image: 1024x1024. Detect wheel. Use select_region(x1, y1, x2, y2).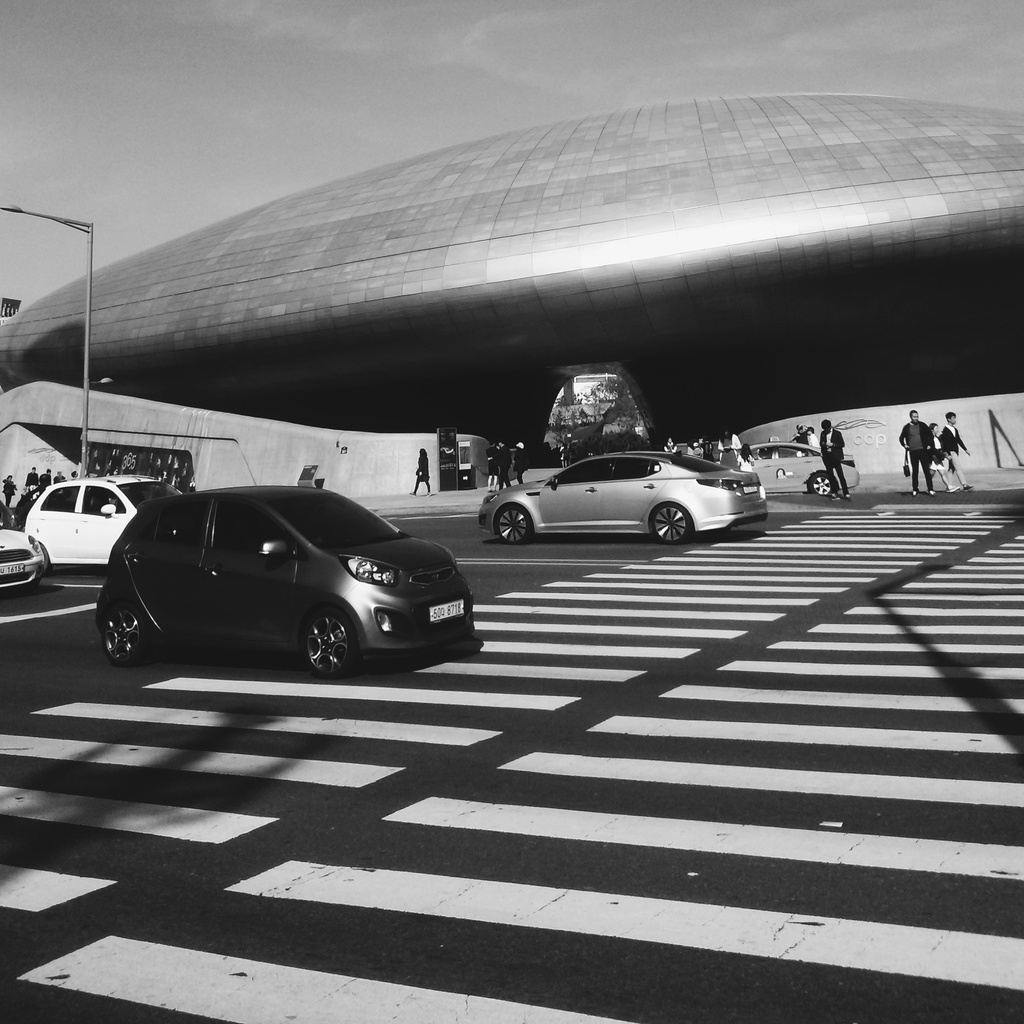
select_region(95, 594, 154, 671).
